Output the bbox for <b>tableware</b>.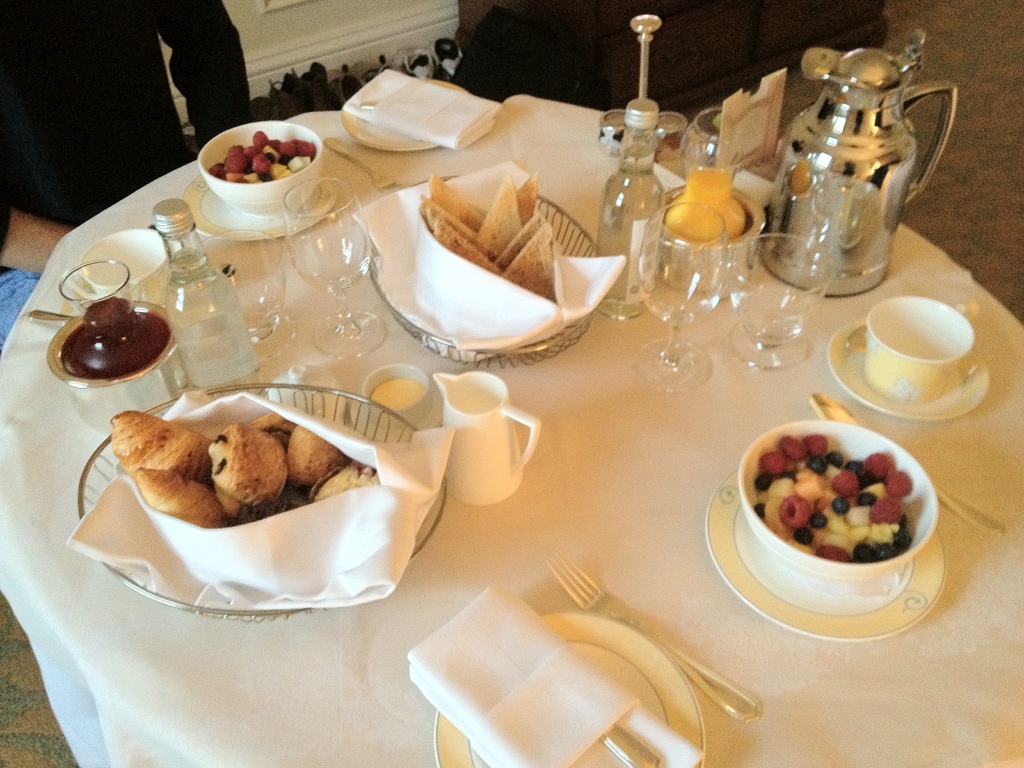
<bbox>700, 465, 952, 643</bbox>.
